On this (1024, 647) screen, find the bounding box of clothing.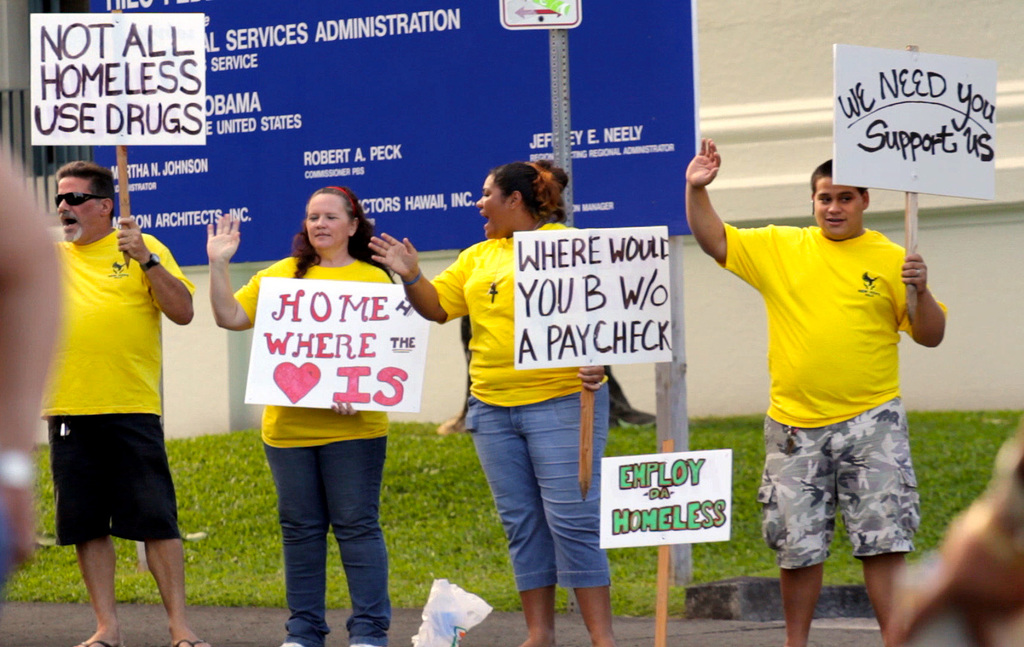
Bounding box: rect(717, 221, 948, 571).
